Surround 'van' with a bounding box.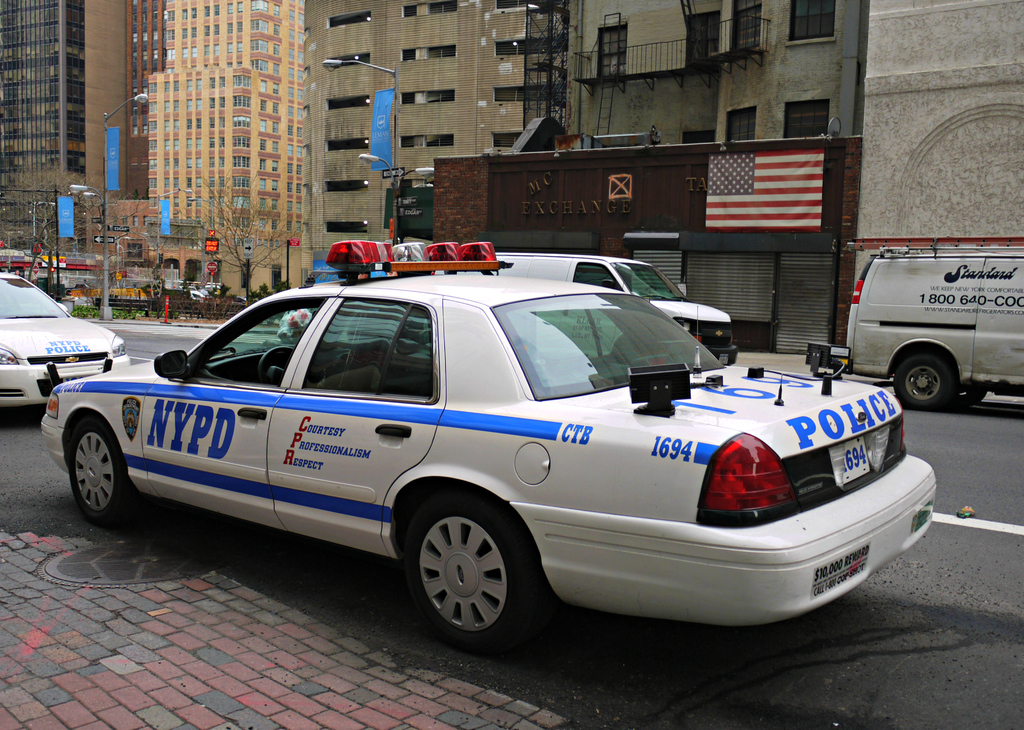
l=843, t=236, r=1023, b=409.
